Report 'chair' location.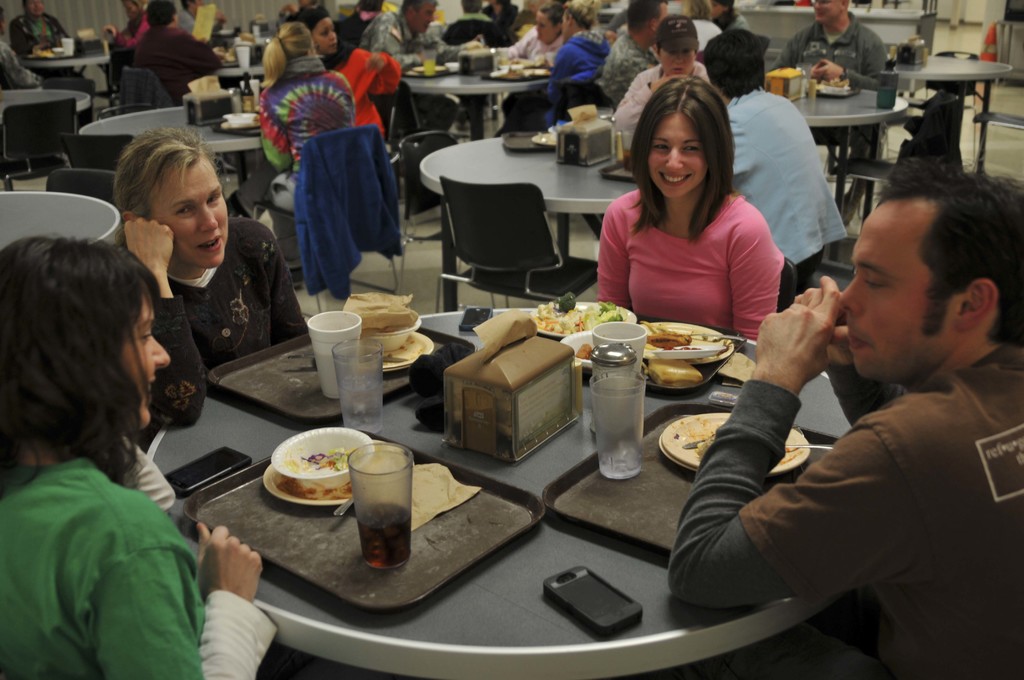
Report: 45/172/120/213.
